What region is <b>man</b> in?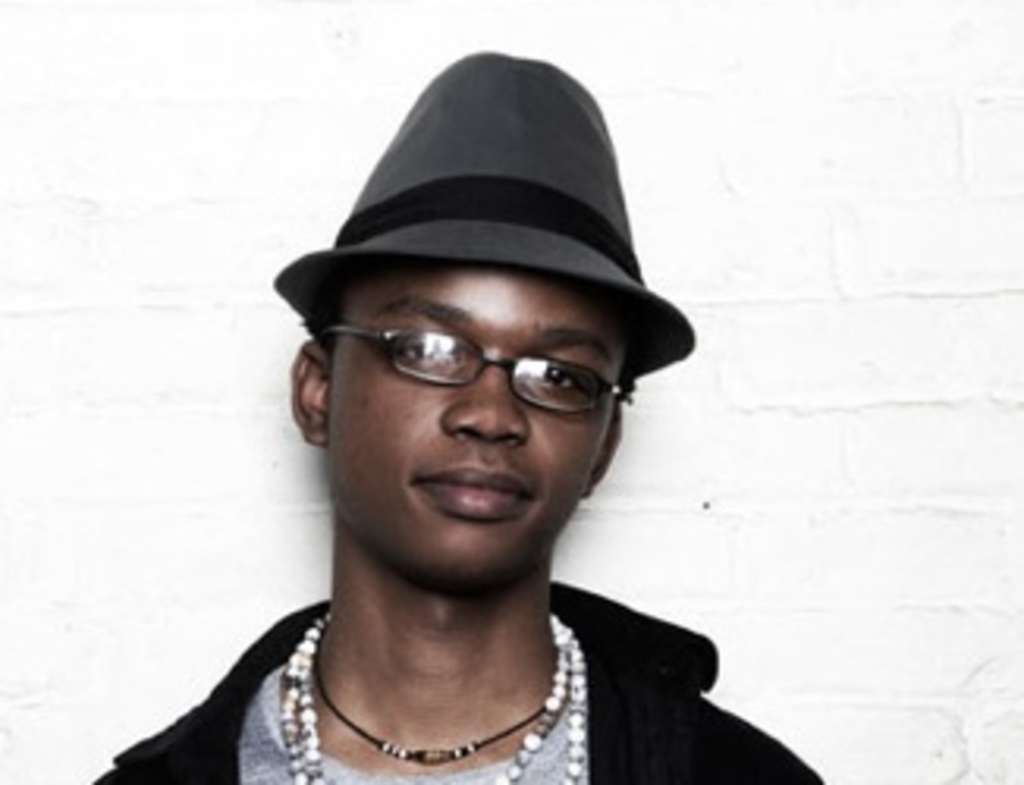
113,72,773,784.
